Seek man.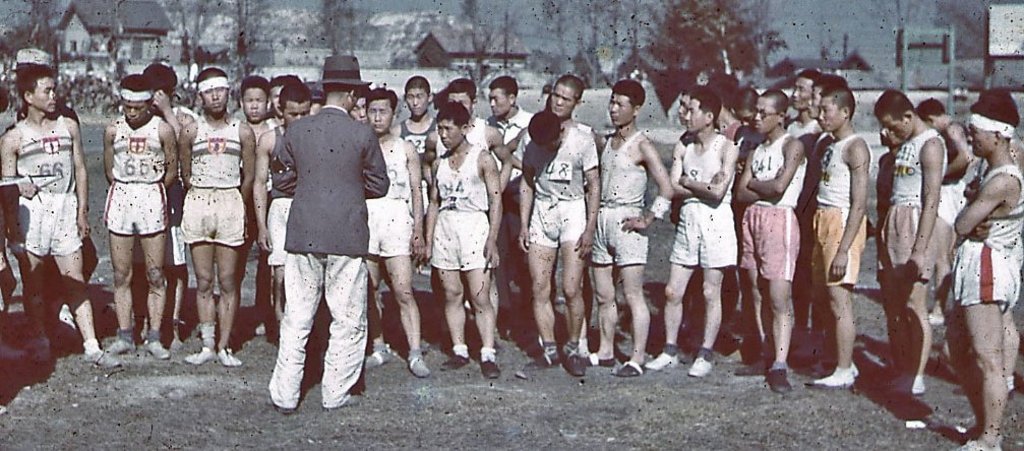
(left=803, top=76, right=879, bottom=404).
